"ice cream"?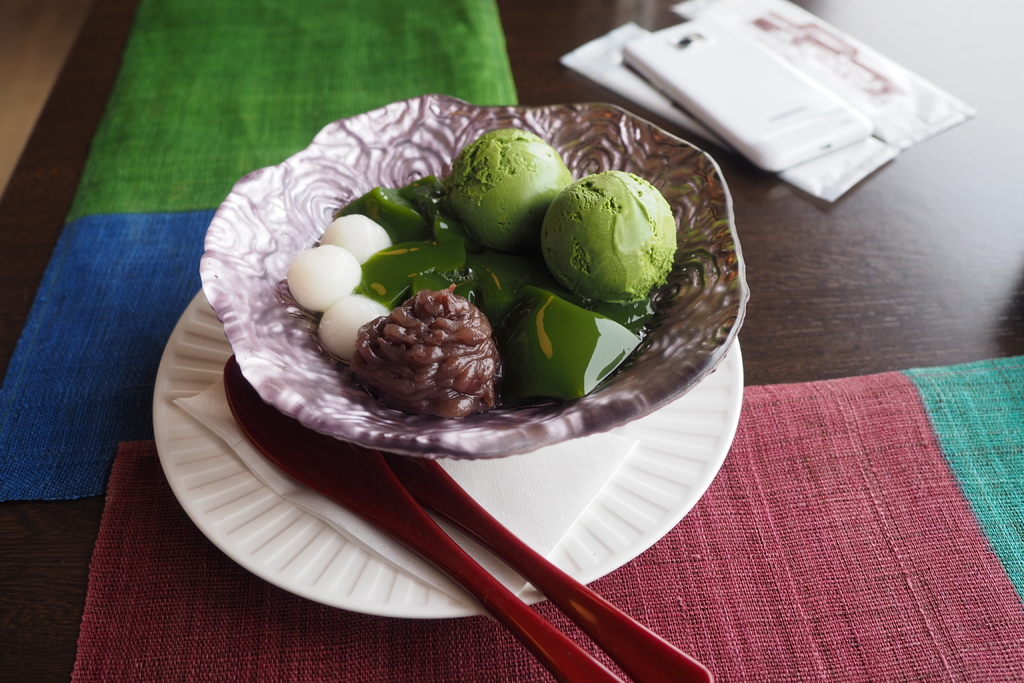
{"x1": 440, "y1": 128, "x2": 581, "y2": 261}
